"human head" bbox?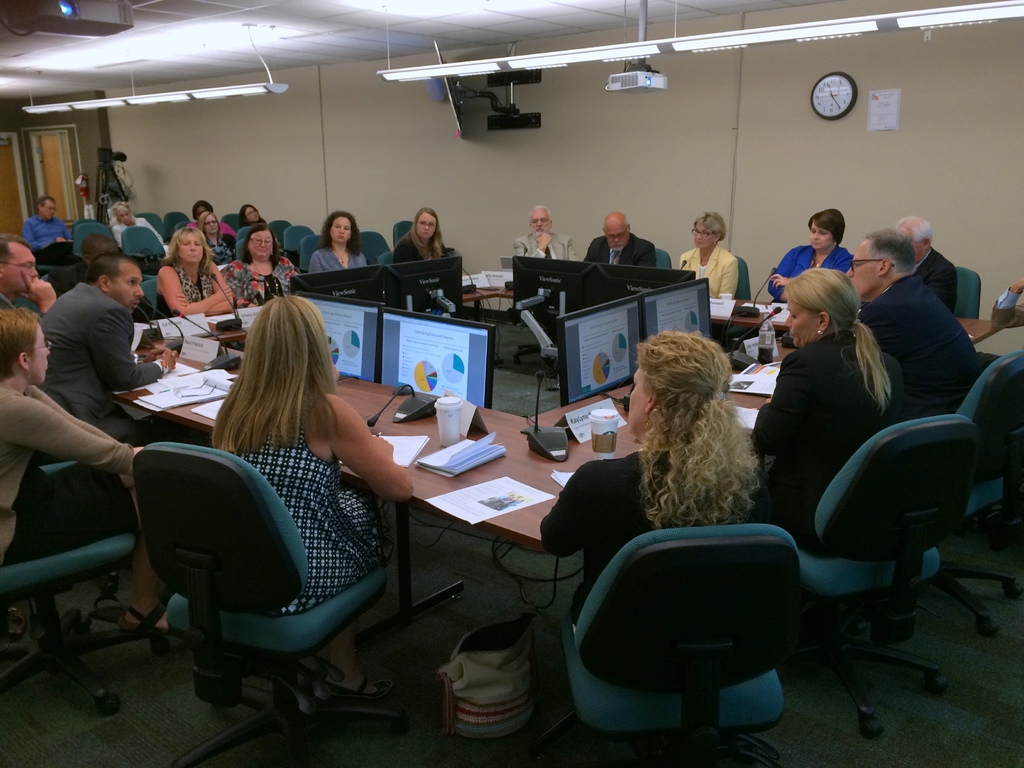
x1=0, y1=234, x2=40, y2=294
